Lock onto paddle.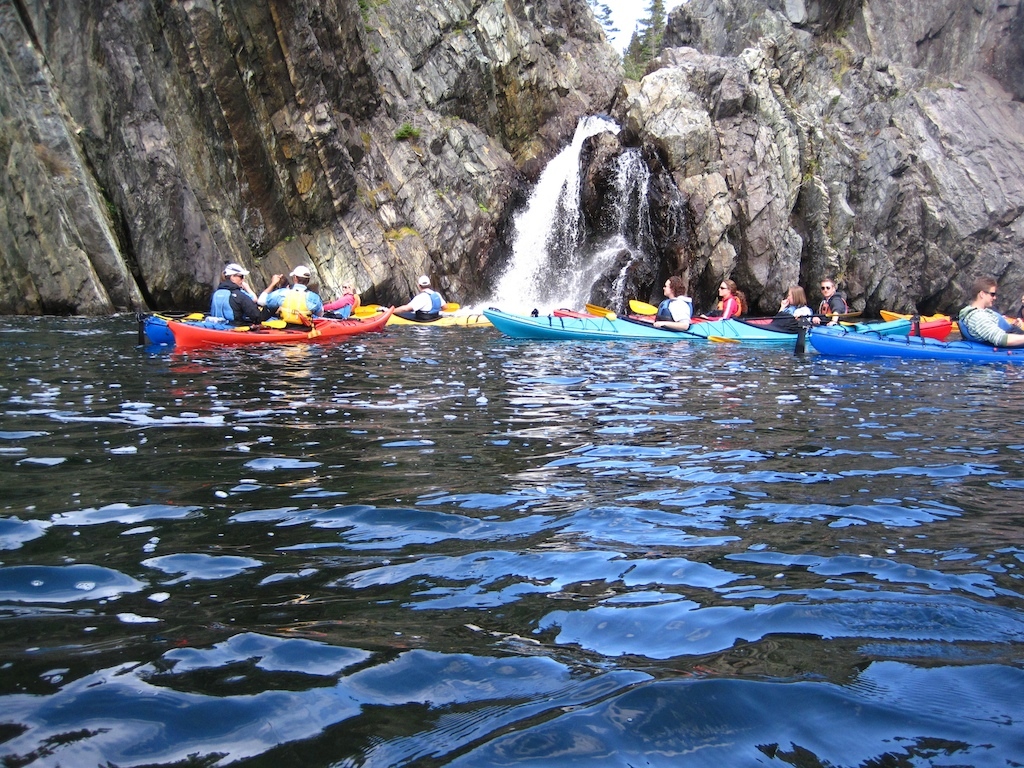
Locked: [left=630, top=294, right=655, bottom=312].
